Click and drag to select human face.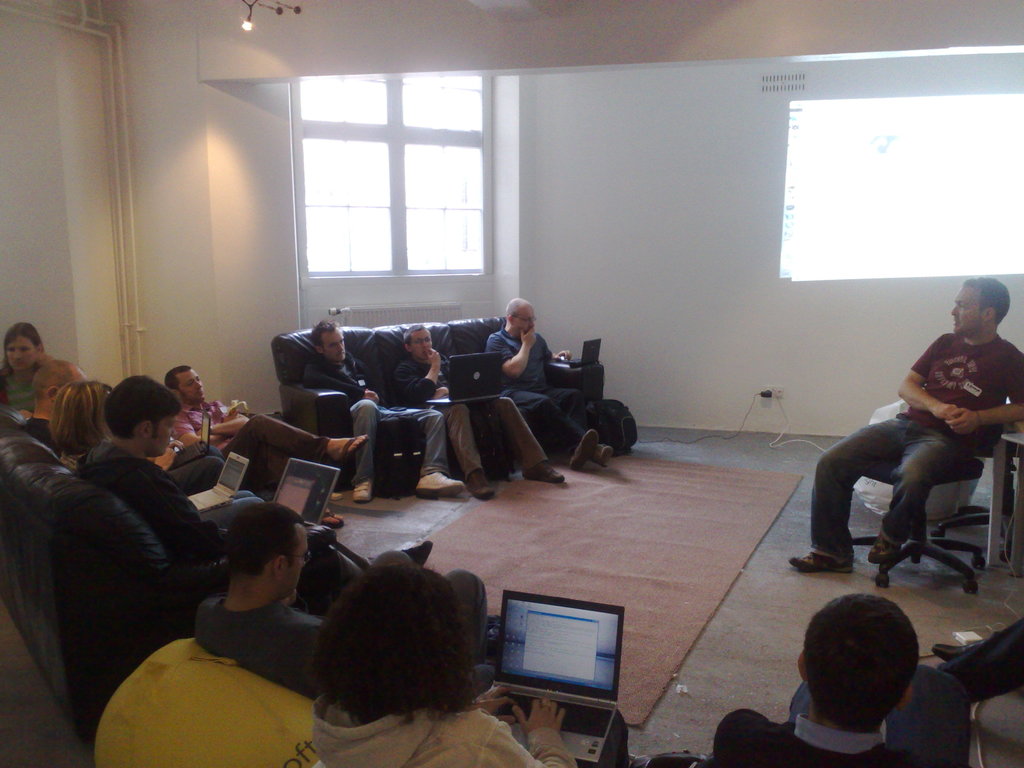
Selection: select_region(952, 284, 979, 336).
